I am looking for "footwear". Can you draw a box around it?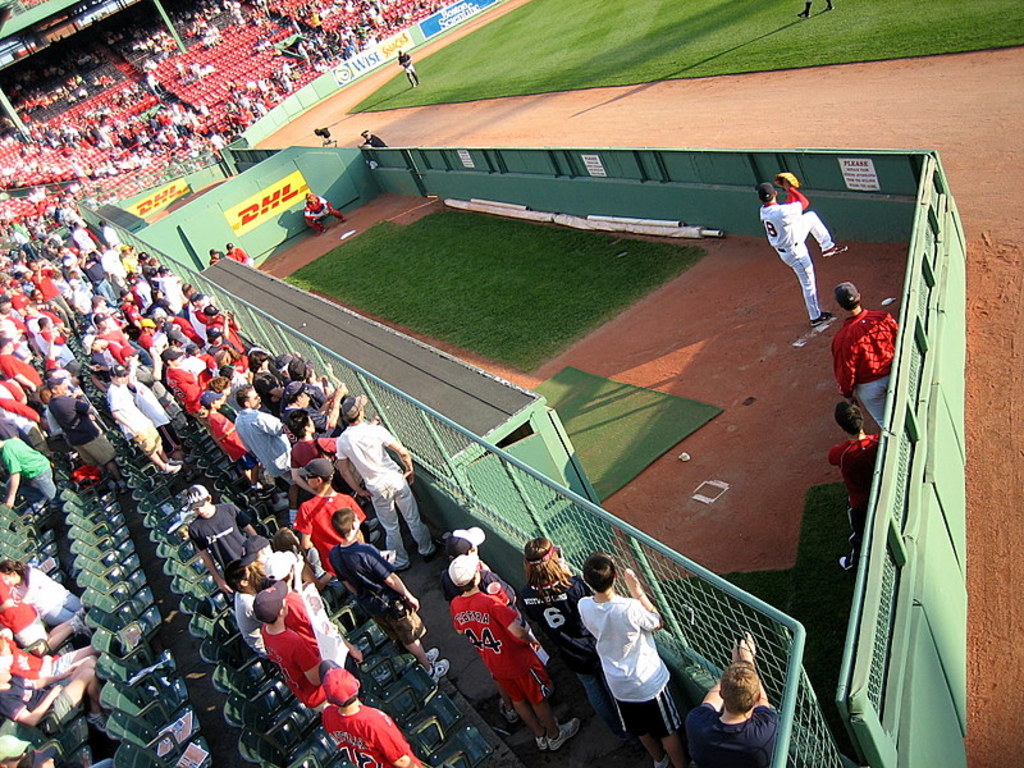
Sure, the bounding box is rect(424, 540, 440, 562).
